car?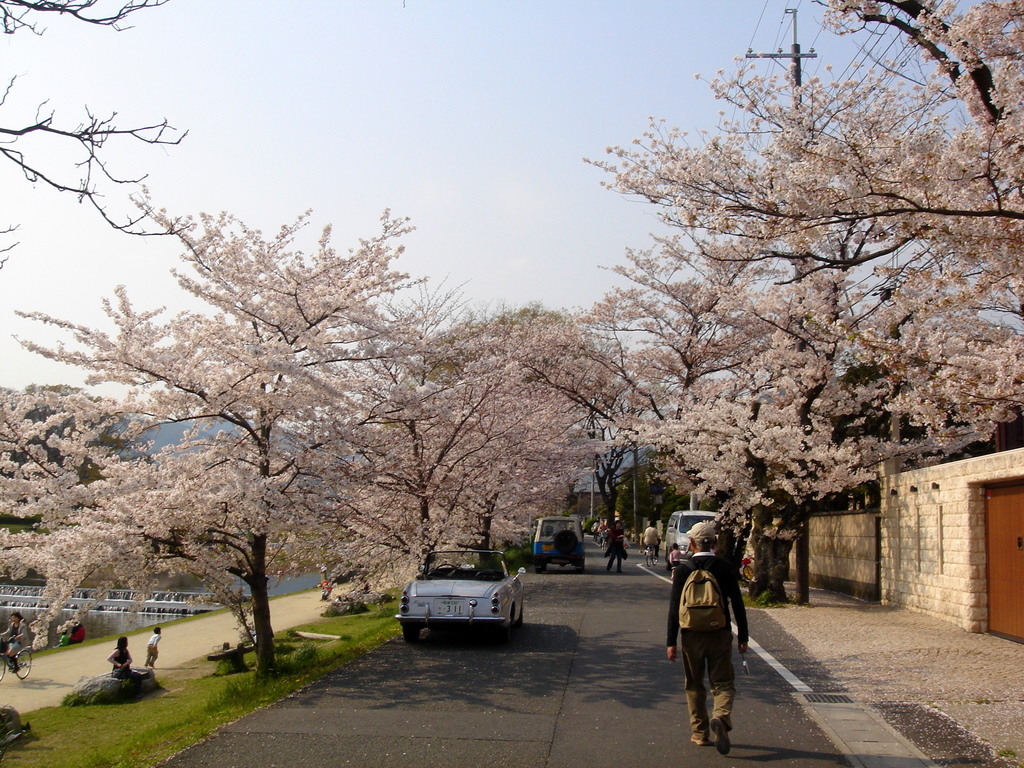
rect(667, 513, 746, 556)
